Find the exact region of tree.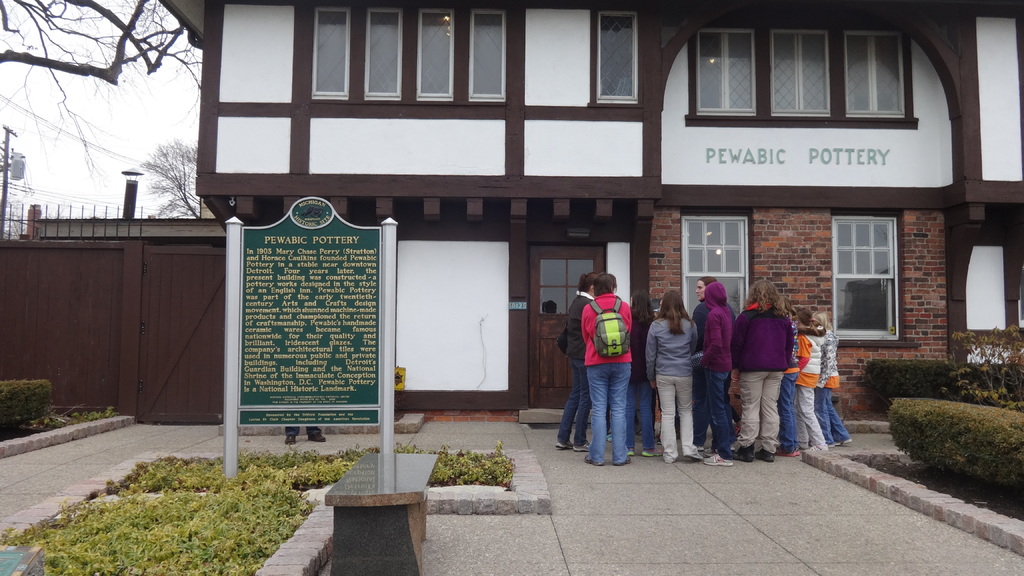
Exact region: pyautogui.locateOnScreen(0, 0, 178, 102).
